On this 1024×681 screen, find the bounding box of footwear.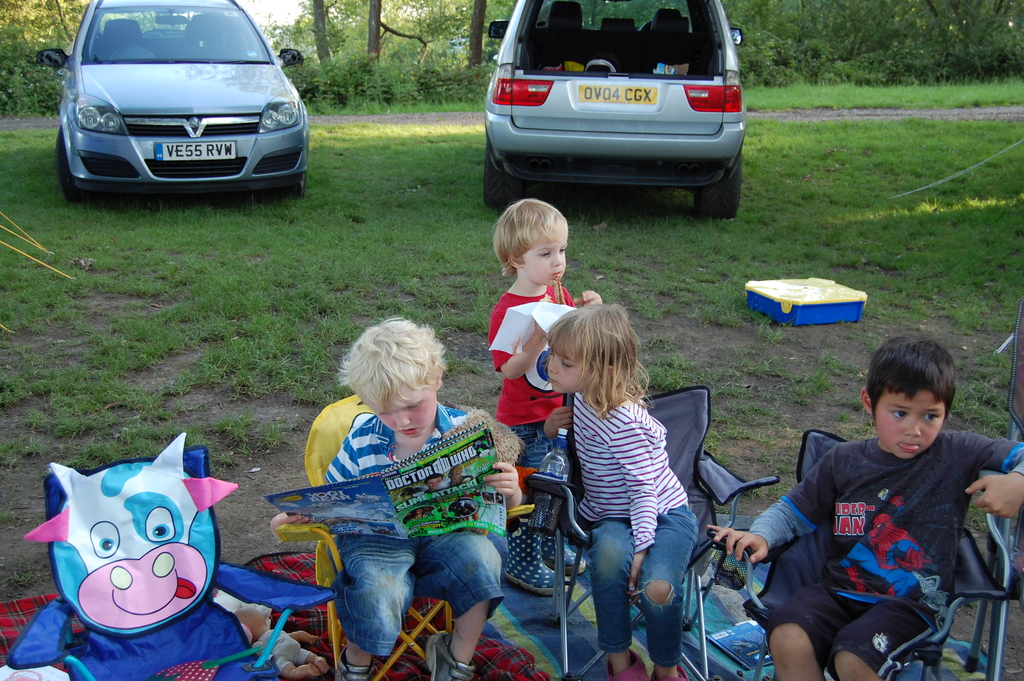
Bounding box: 426, 630, 476, 680.
